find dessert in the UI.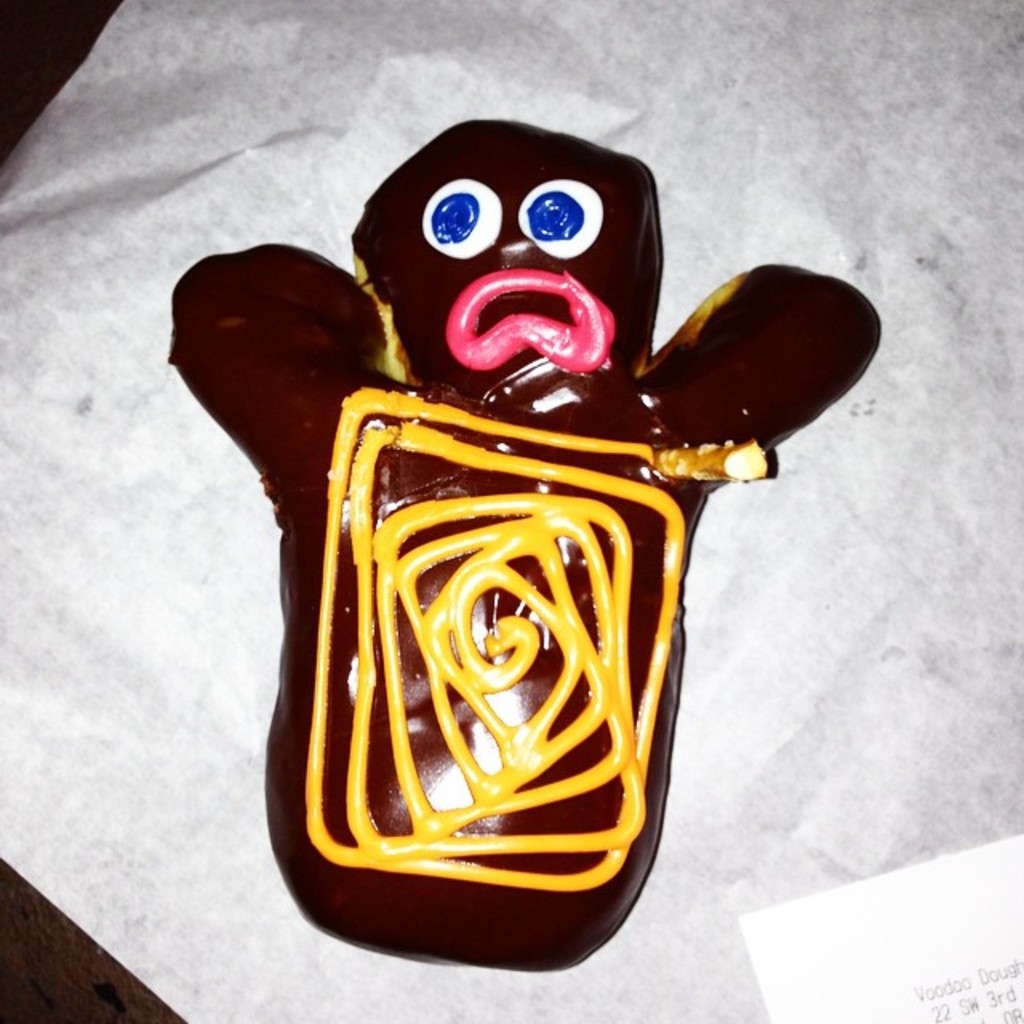
UI element at [left=206, top=216, right=853, bottom=958].
